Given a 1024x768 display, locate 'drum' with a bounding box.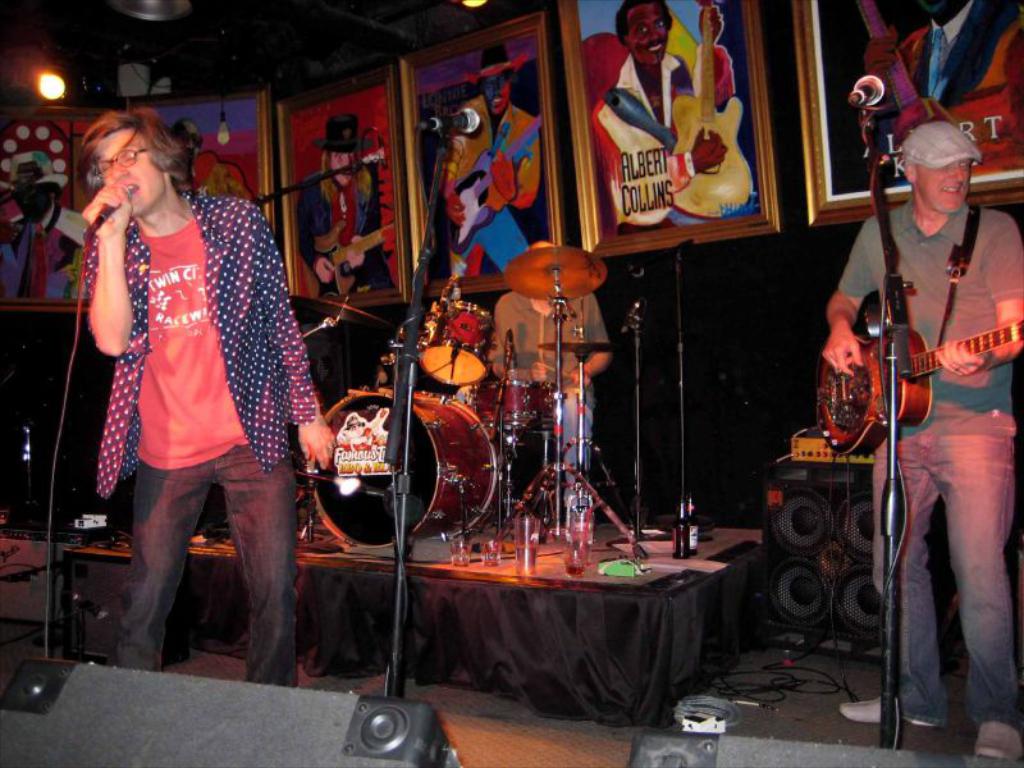
Located: box(312, 387, 500, 552).
